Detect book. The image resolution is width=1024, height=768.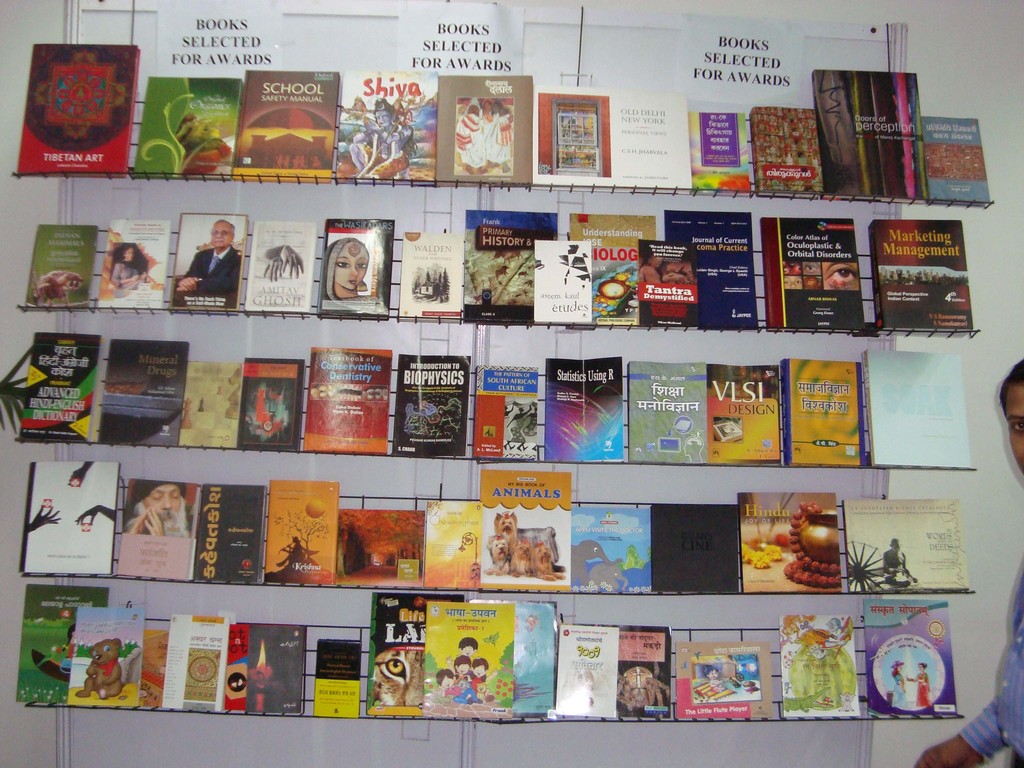
detection(25, 224, 99, 310).
